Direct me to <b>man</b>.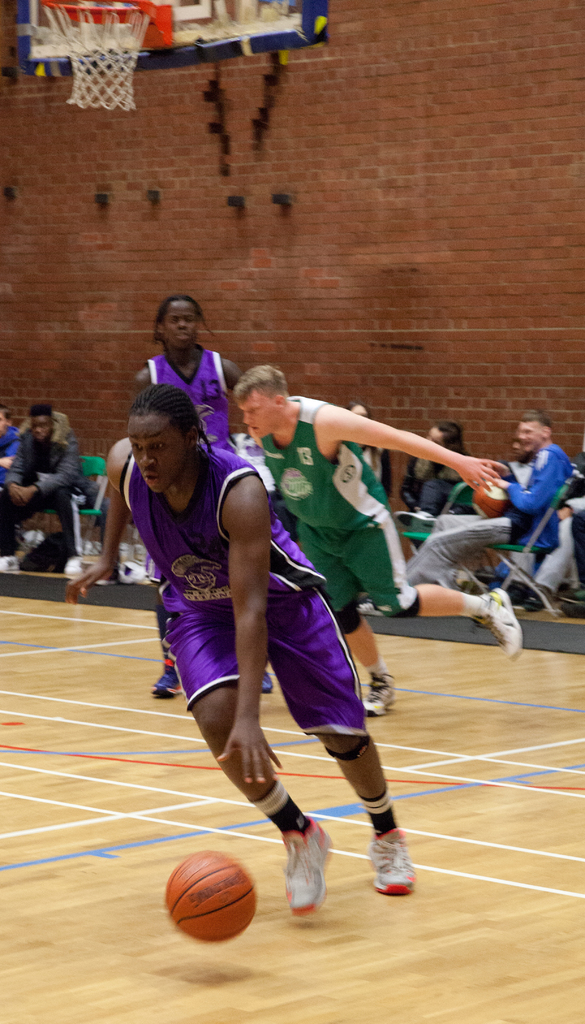
Direction: [x1=0, y1=400, x2=19, y2=476].
